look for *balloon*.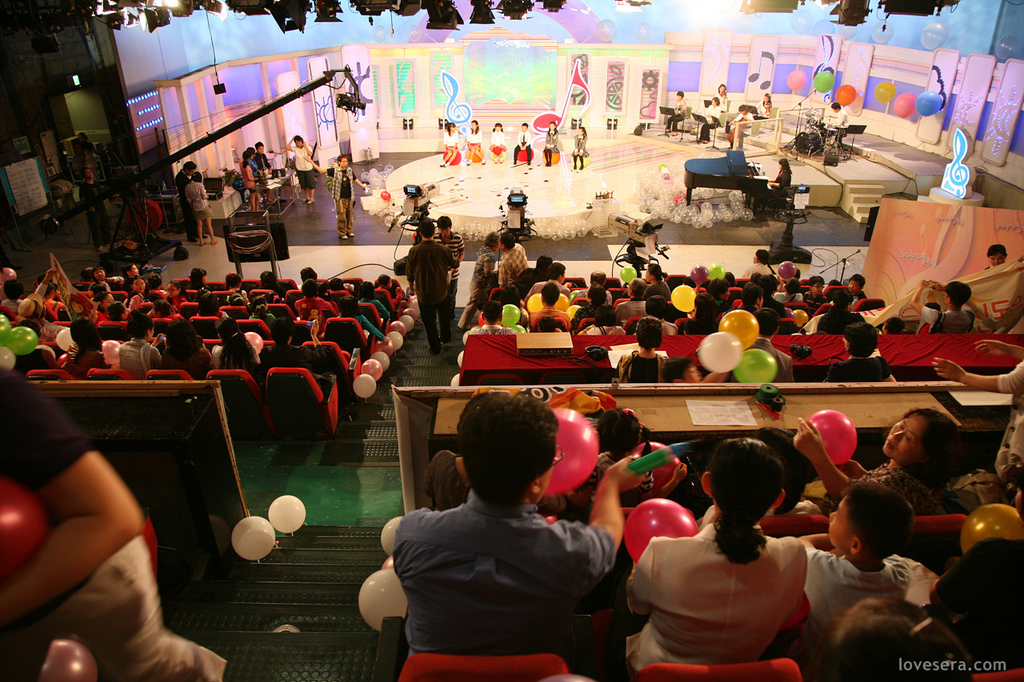
Found: 469:326:484:335.
